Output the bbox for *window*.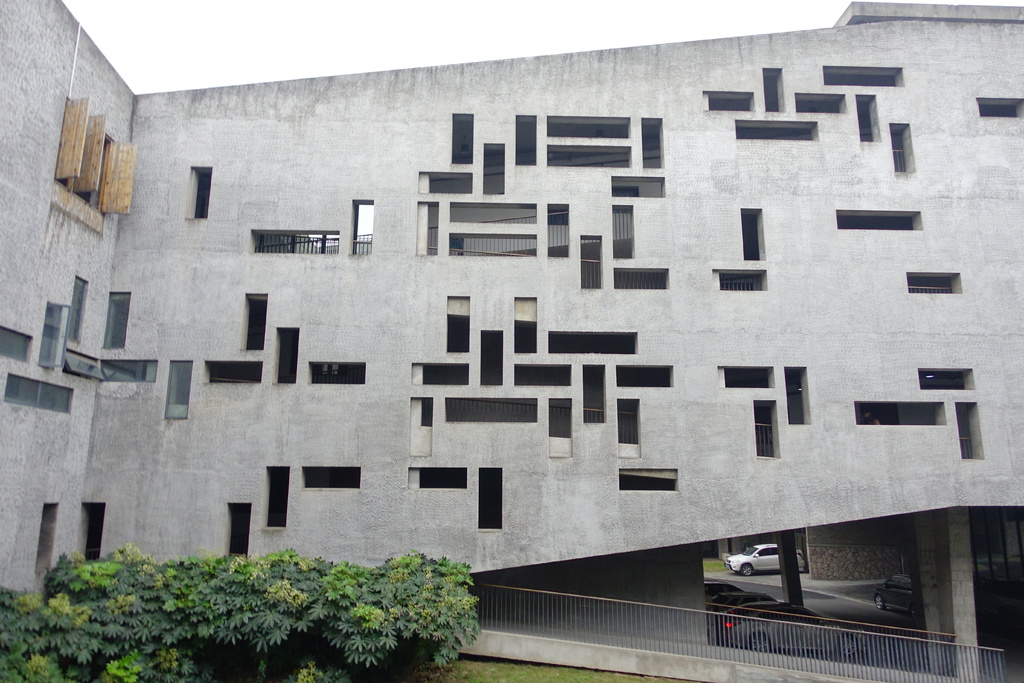
(left=797, top=94, right=847, bottom=114).
